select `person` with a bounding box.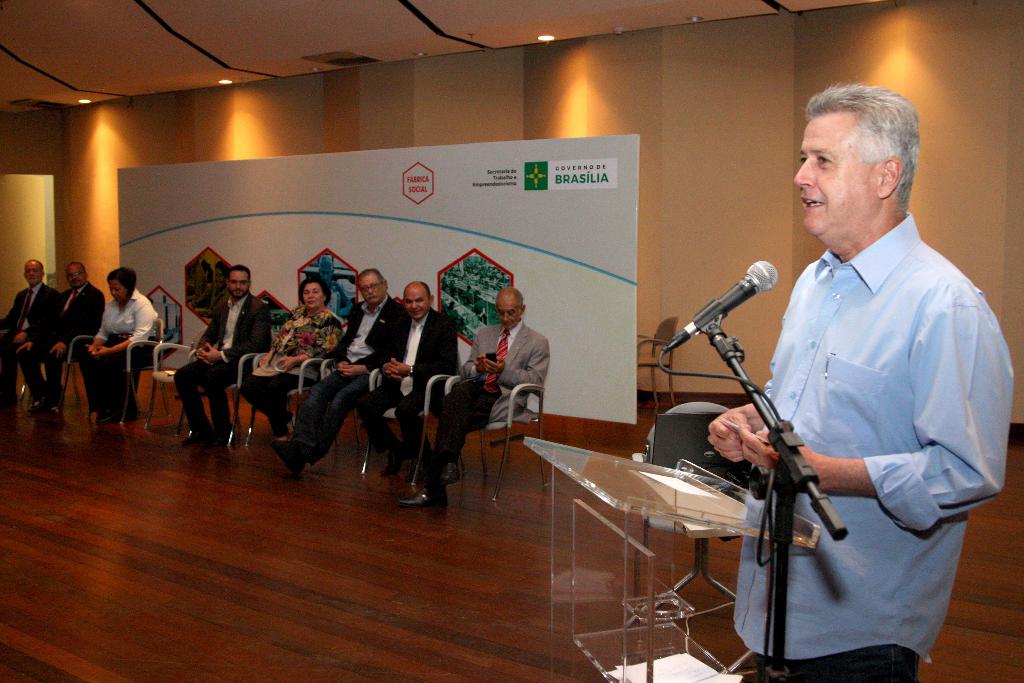
detection(172, 261, 273, 449).
